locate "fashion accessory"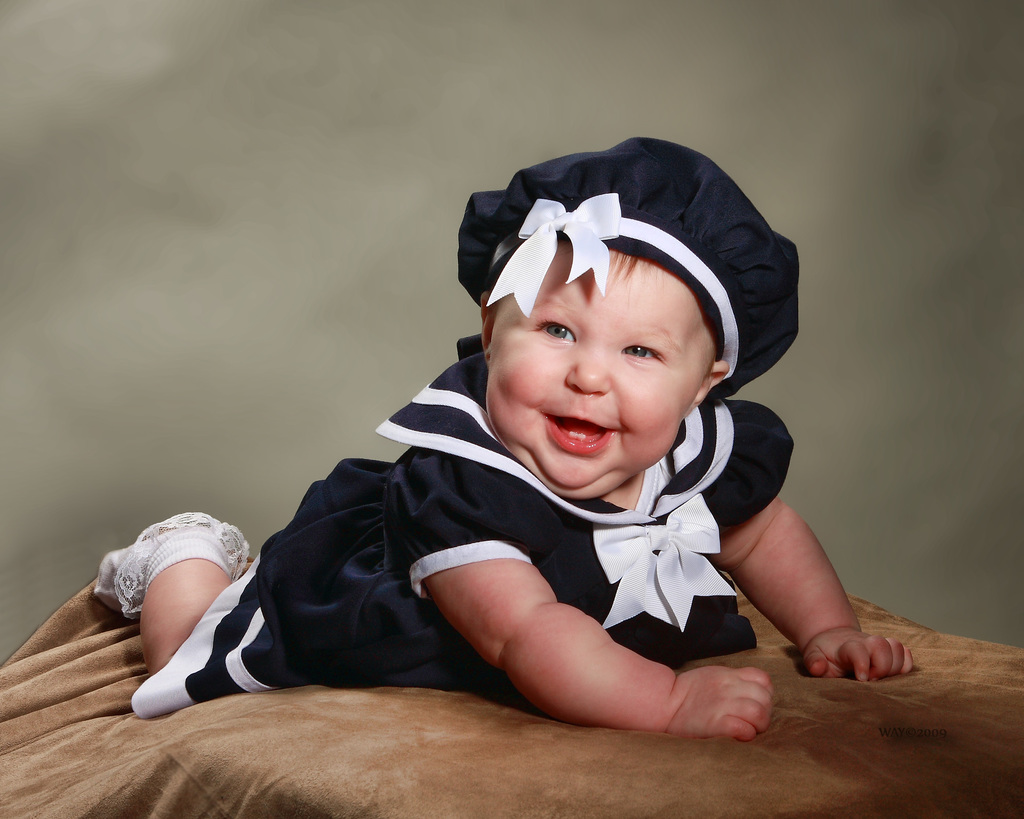
91/508/253/620
